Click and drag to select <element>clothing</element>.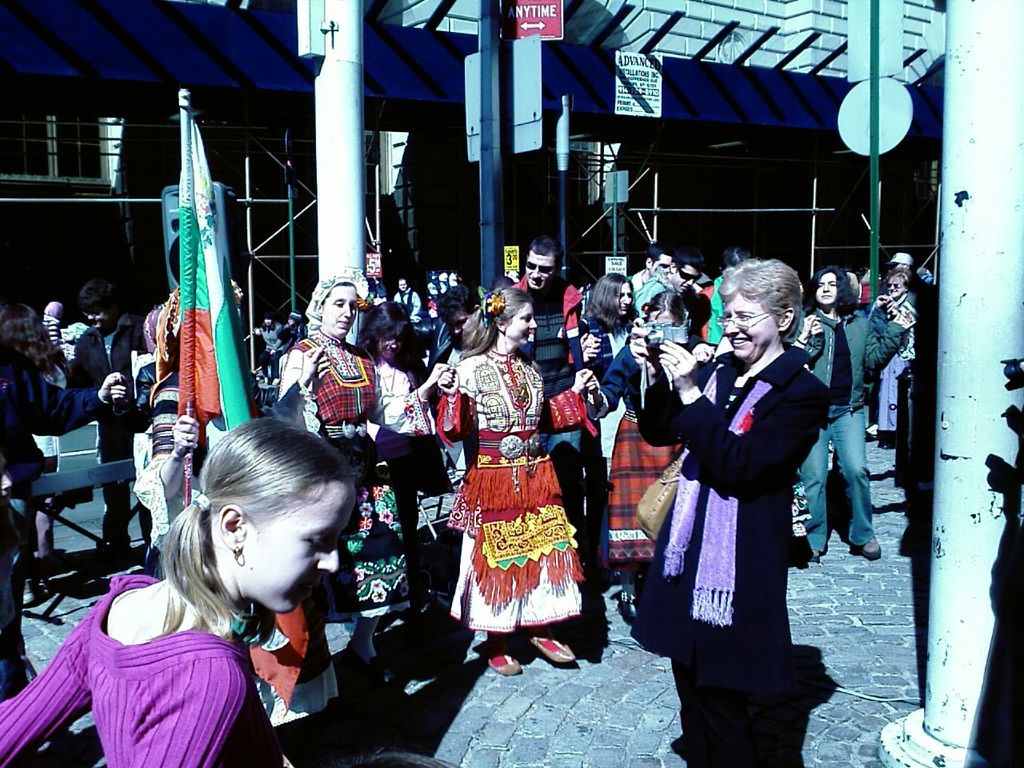
Selection: <box>638,342,826,767</box>.
